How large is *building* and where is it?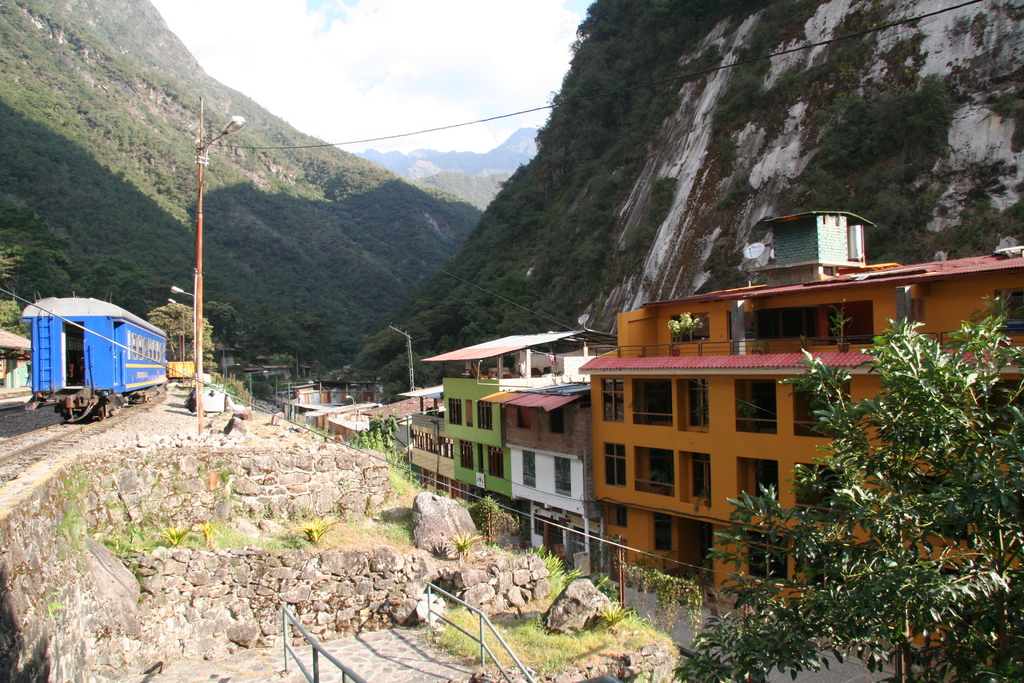
Bounding box: detection(302, 400, 380, 438).
